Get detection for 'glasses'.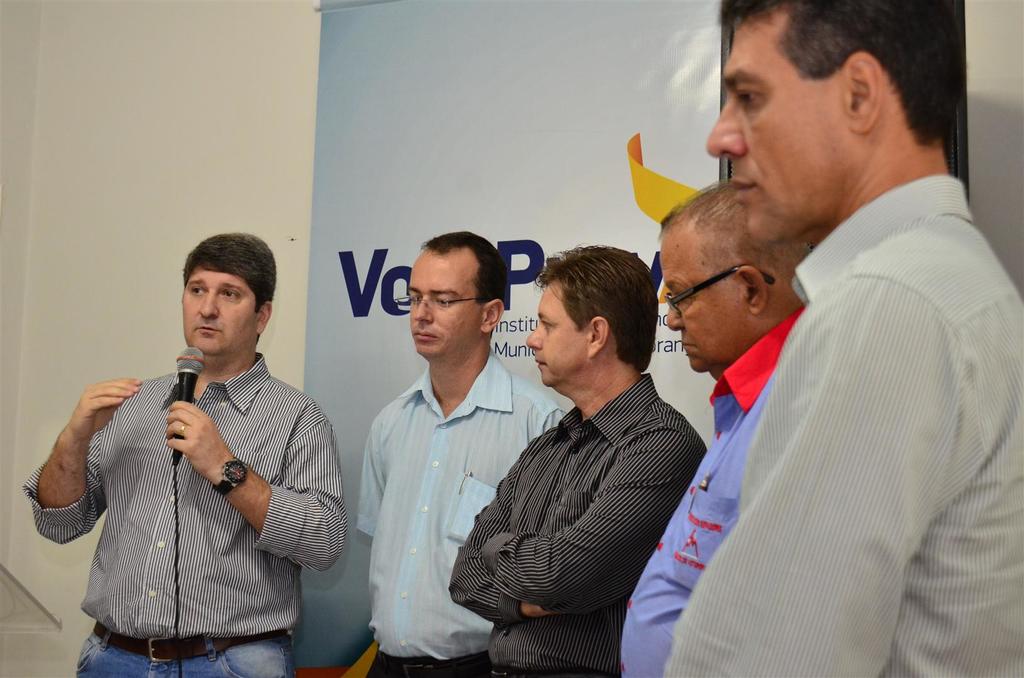
Detection: (661, 266, 774, 316).
